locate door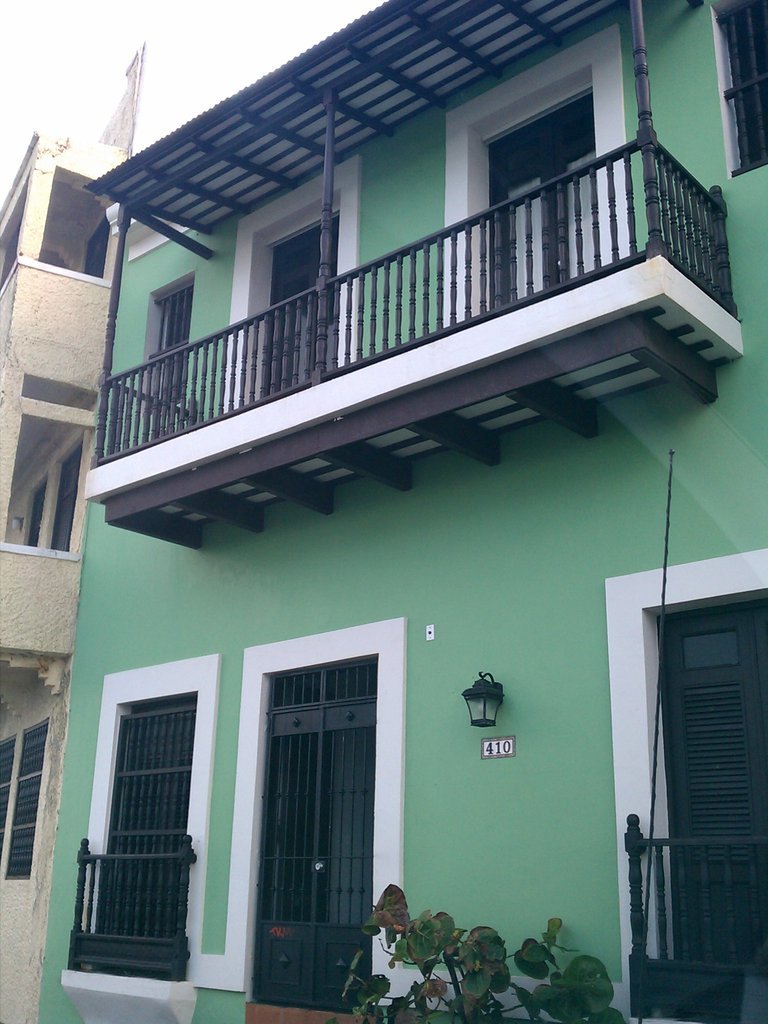
<region>249, 621, 389, 1001</region>
